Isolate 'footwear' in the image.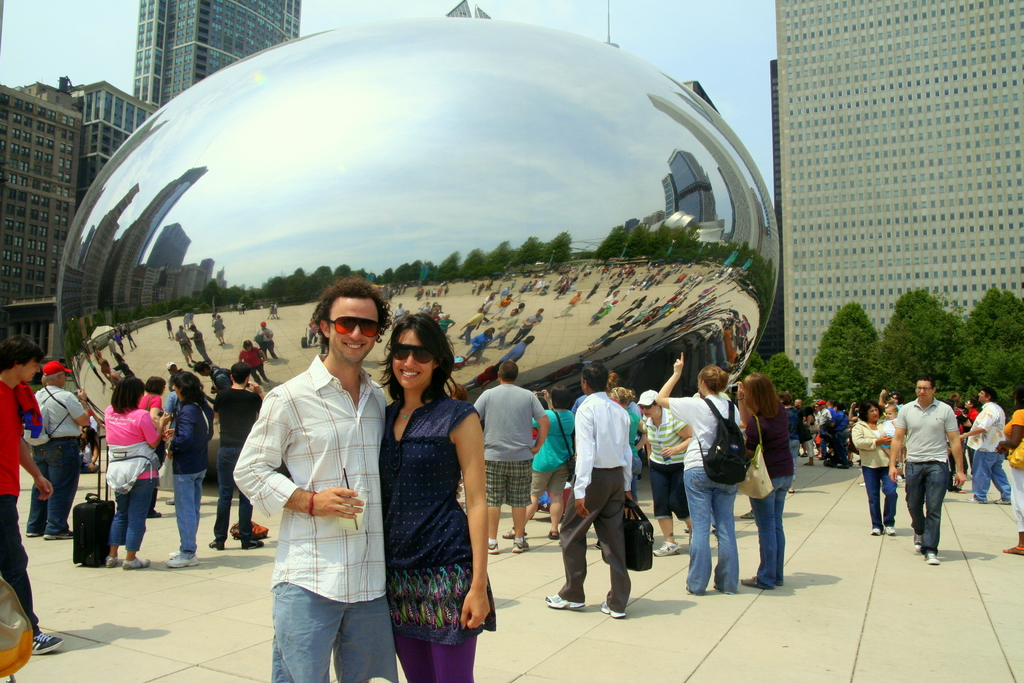
Isolated region: <region>1005, 544, 1023, 555</region>.
